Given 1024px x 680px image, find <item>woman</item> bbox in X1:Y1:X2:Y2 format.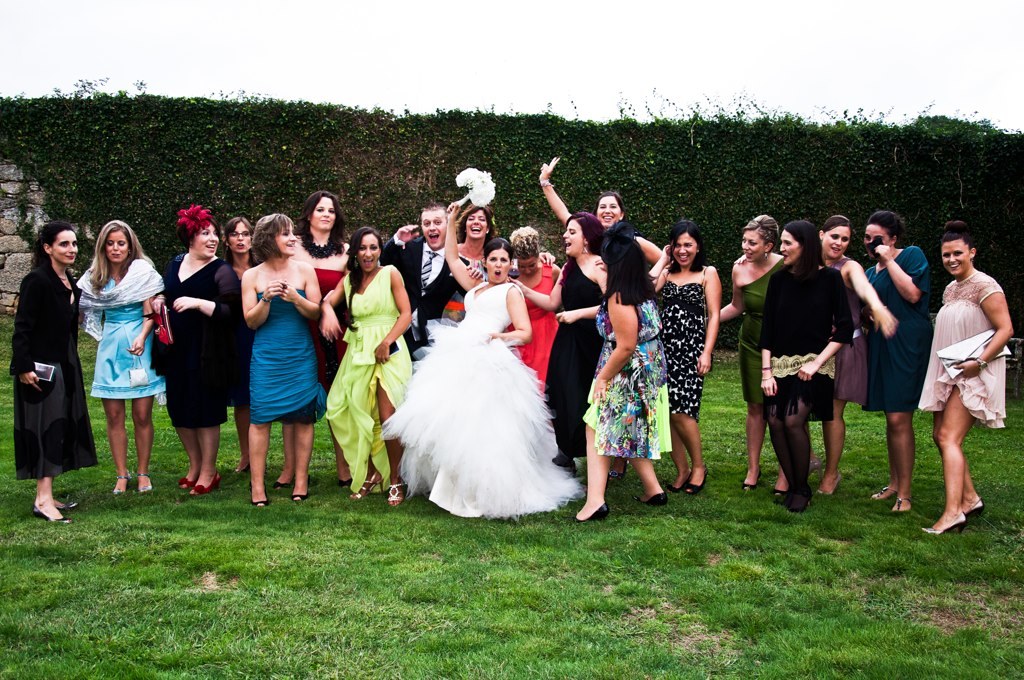
151:207:240:496.
